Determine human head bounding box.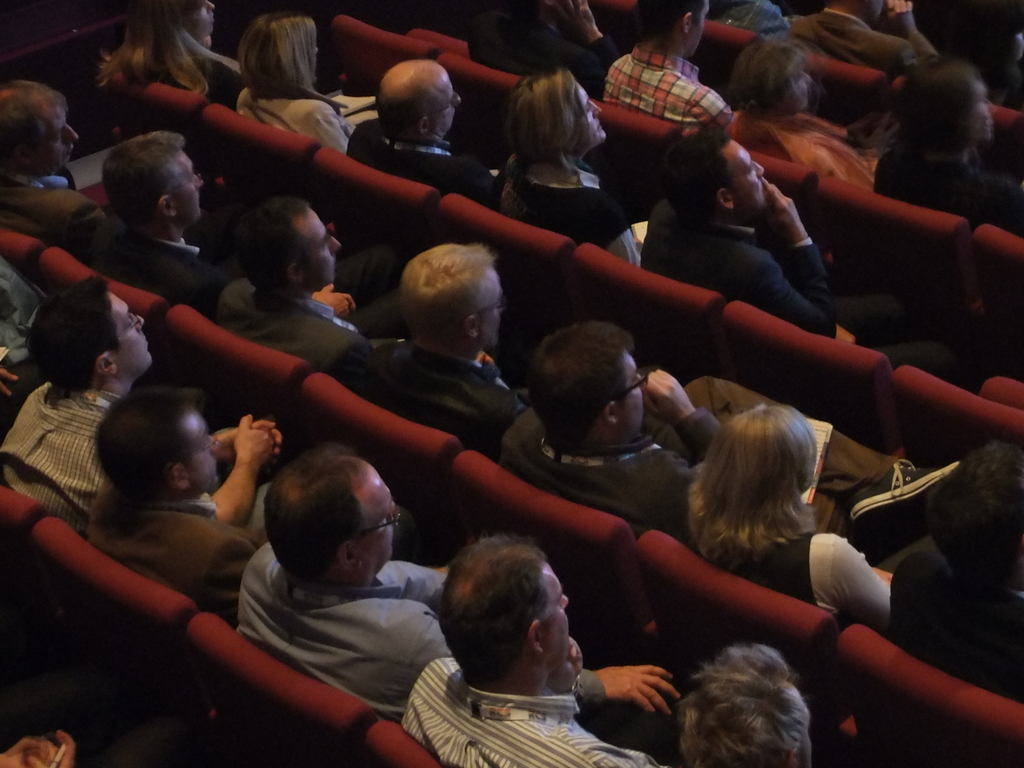
Determined: bbox=(20, 281, 155, 383).
